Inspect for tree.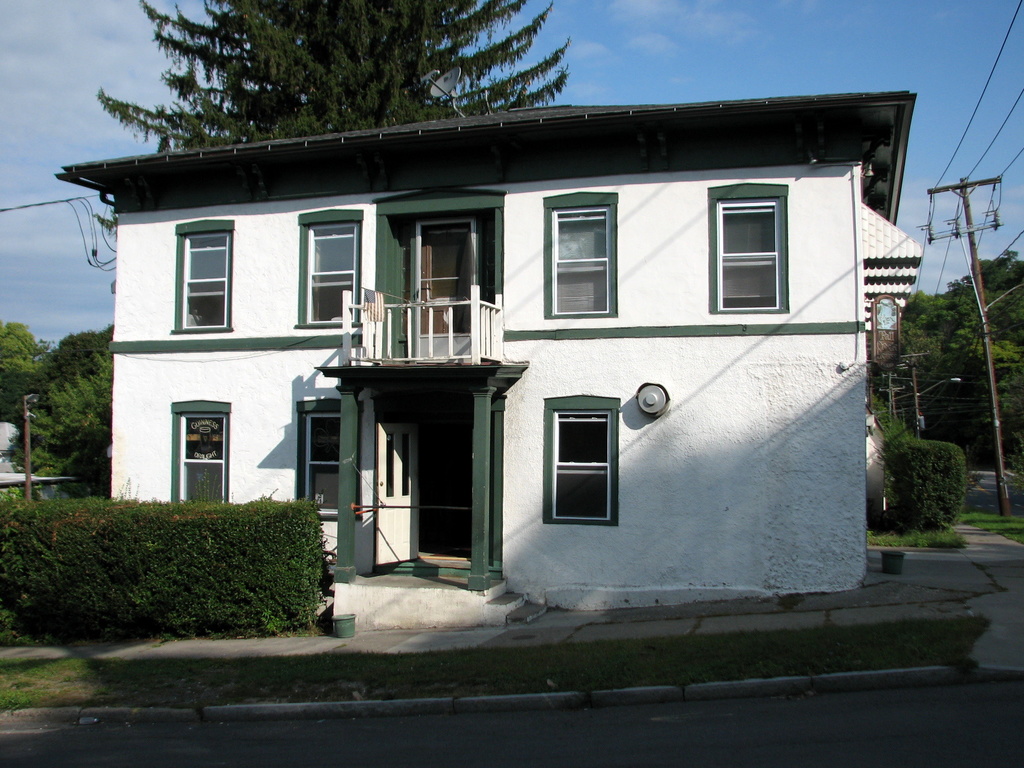
Inspection: 0/316/115/495.
